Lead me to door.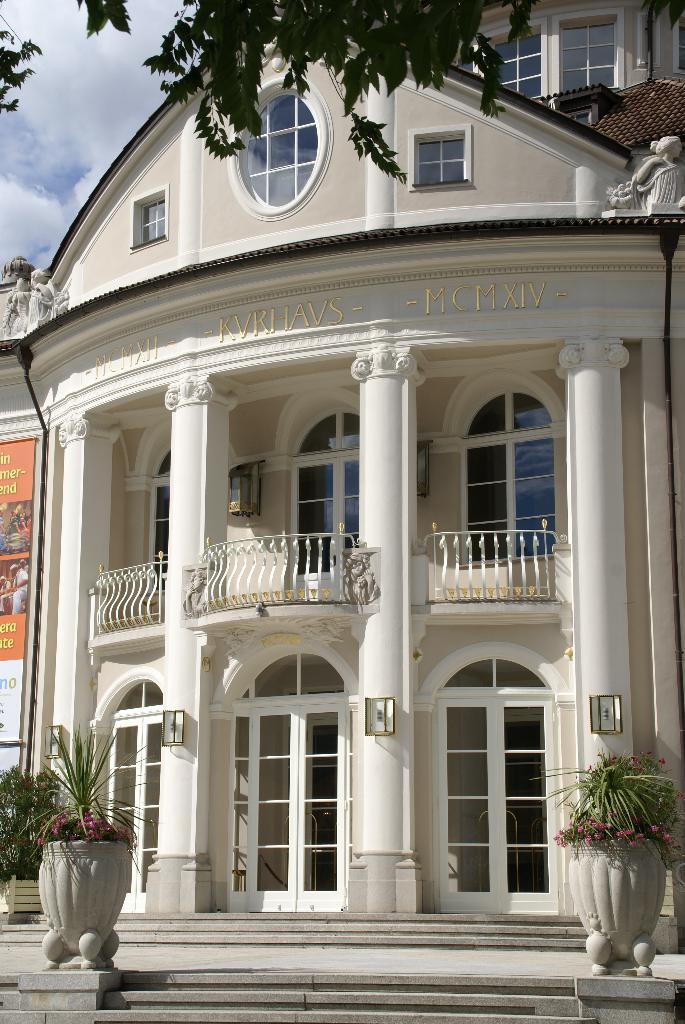
Lead to region(224, 691, 351, 920).
